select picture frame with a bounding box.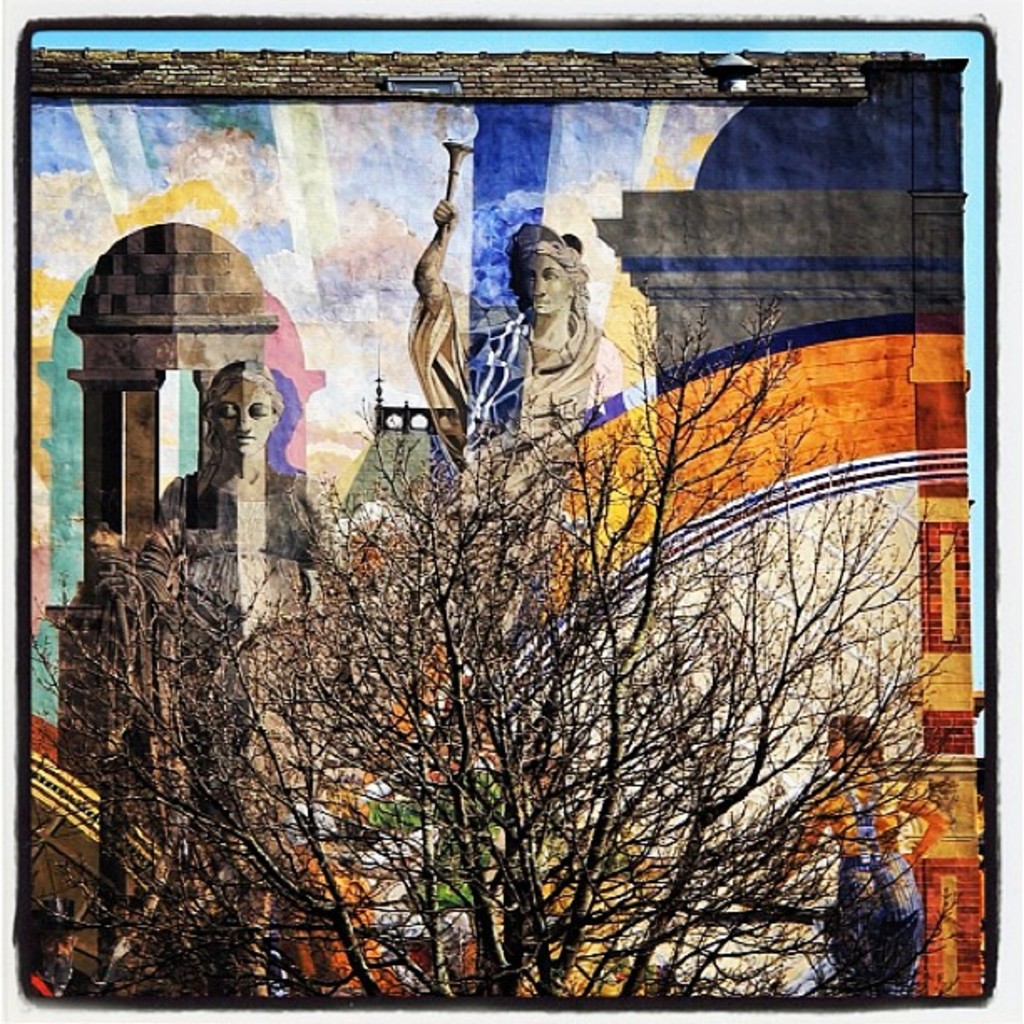
box(0, 0, 1022, 1019).
